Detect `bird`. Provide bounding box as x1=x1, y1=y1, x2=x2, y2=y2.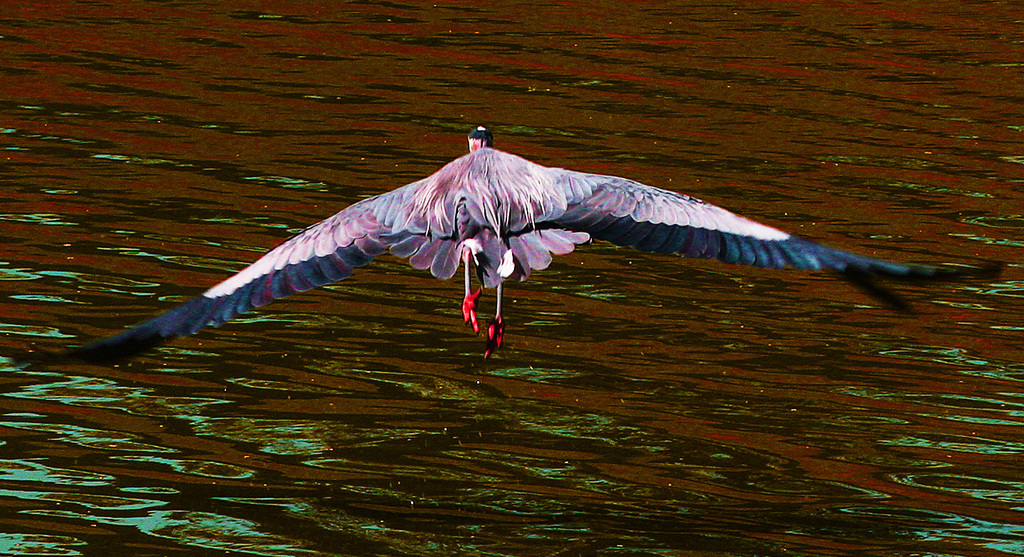
x1=56, y1=118, x2=923, y2=357.
